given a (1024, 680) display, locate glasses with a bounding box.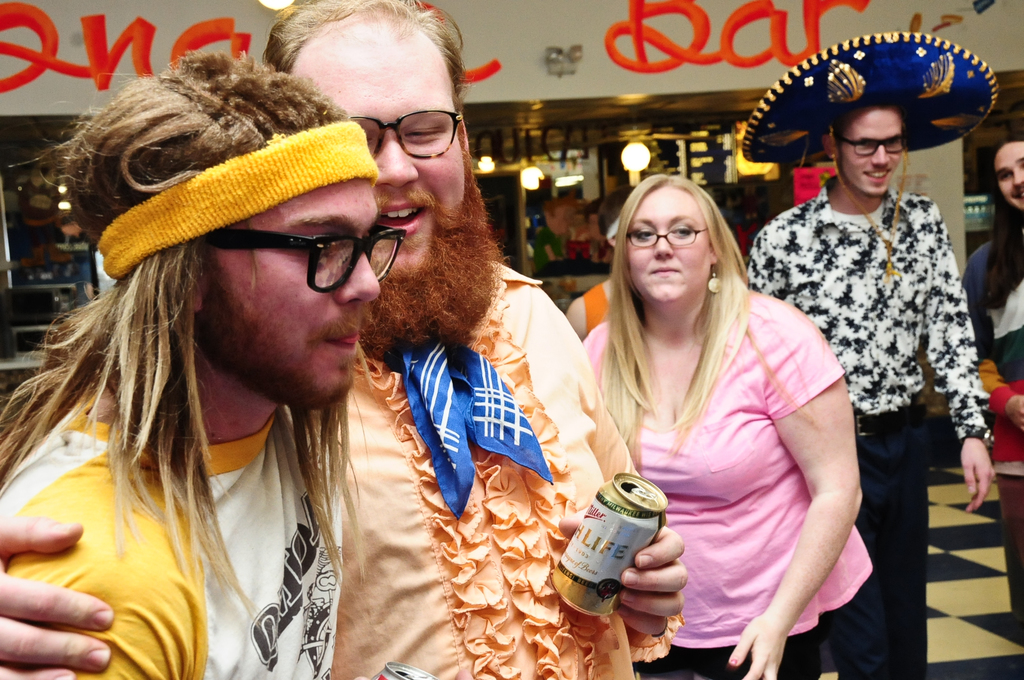
Located: l=321, t=92, r=466, b=155.
